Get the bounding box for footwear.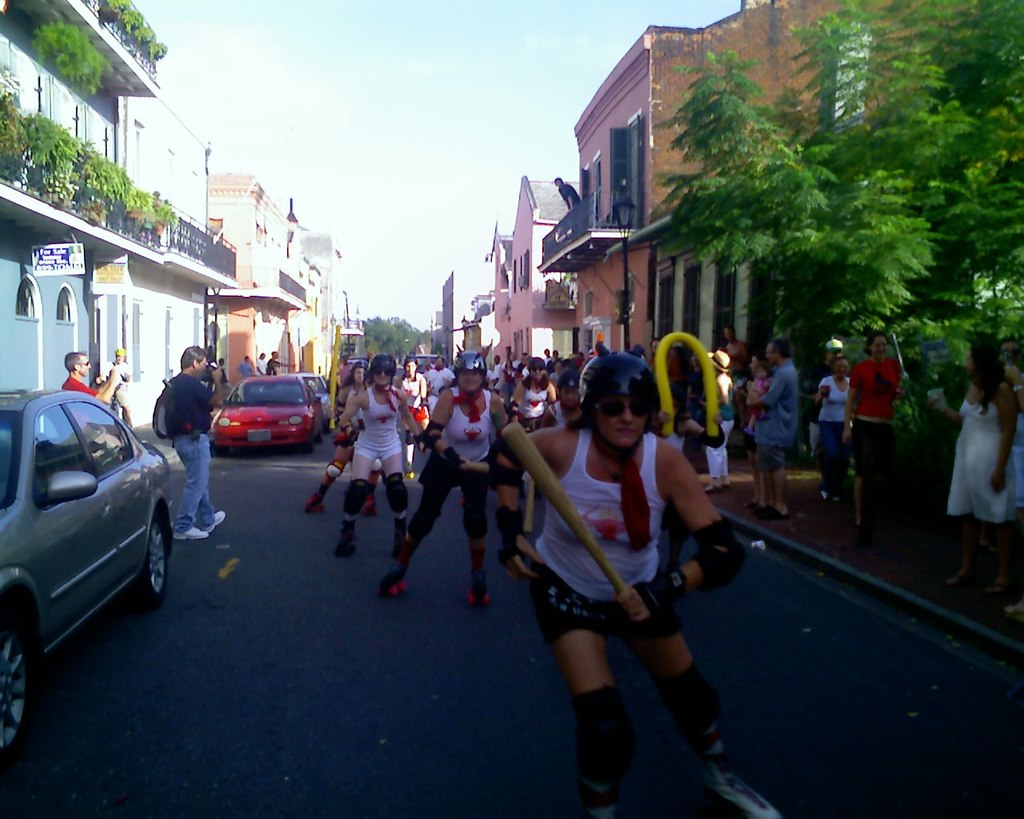
206:512:223:533.
